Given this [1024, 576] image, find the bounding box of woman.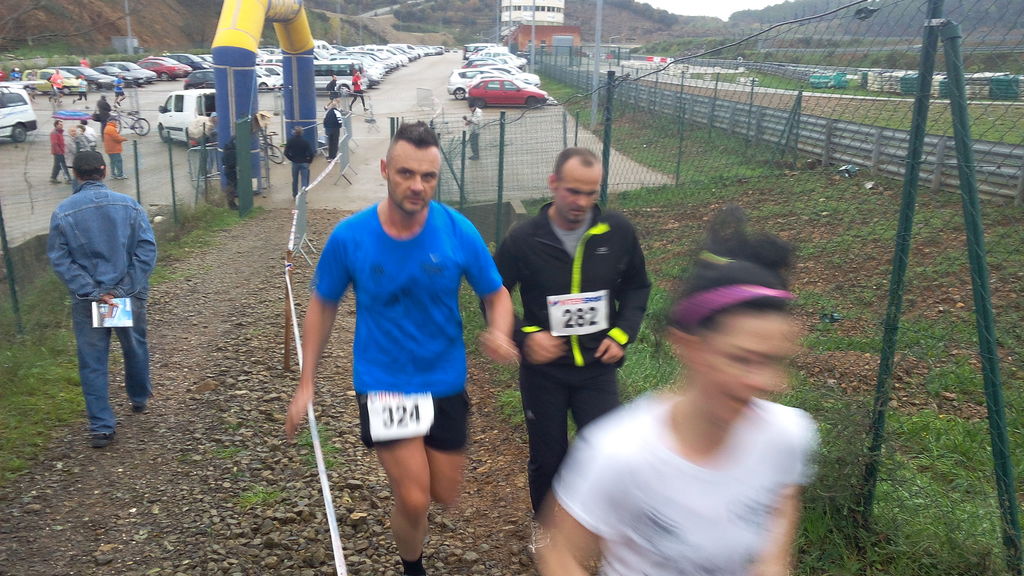
bbox=(66, 124, 88, 168).
